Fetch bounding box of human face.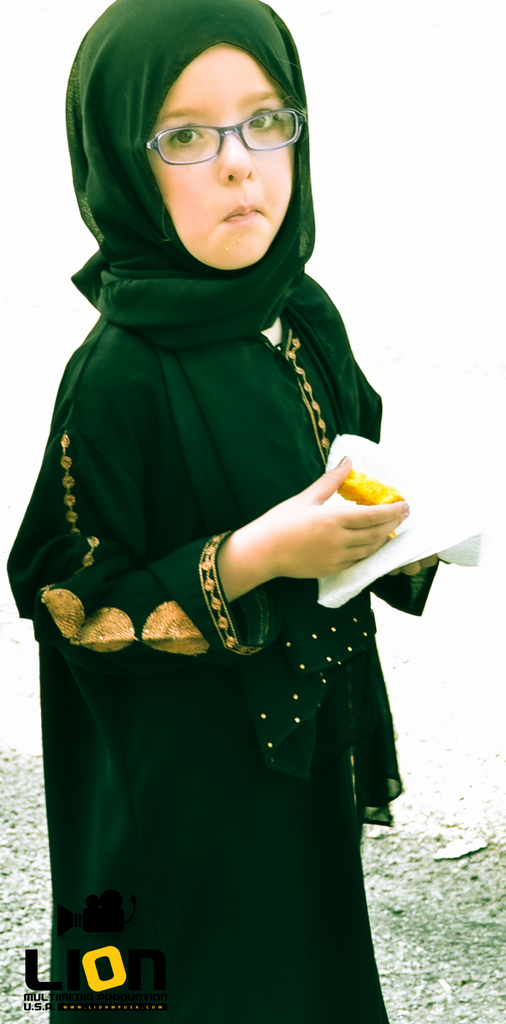
Bbox: box=[145, 44, 306, 270].
